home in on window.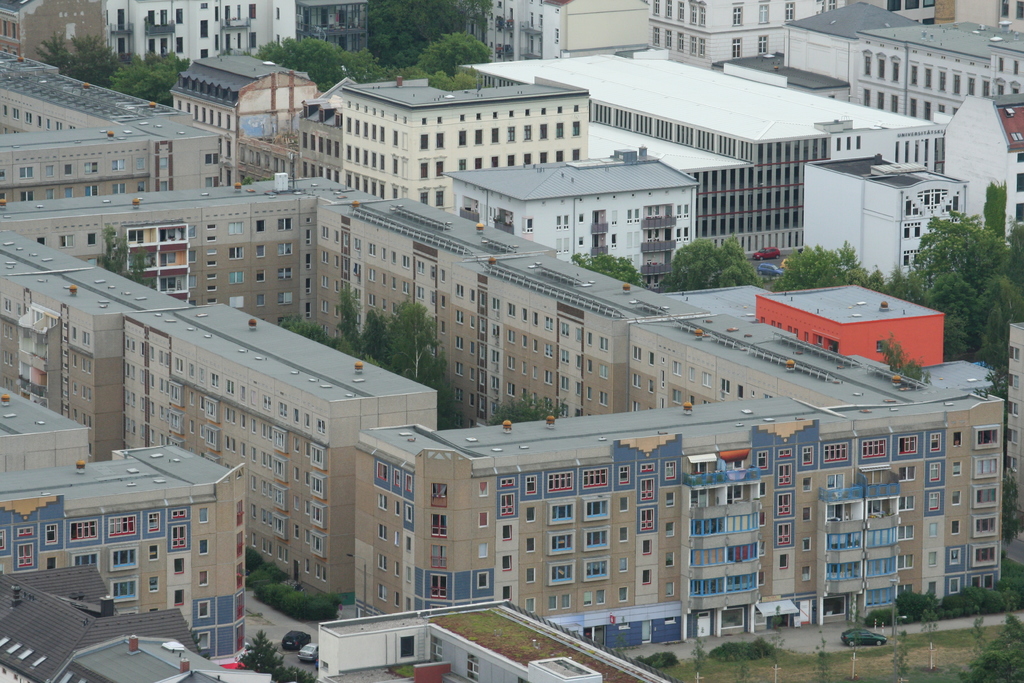
Homed in at [806, 478, 807, 488].
